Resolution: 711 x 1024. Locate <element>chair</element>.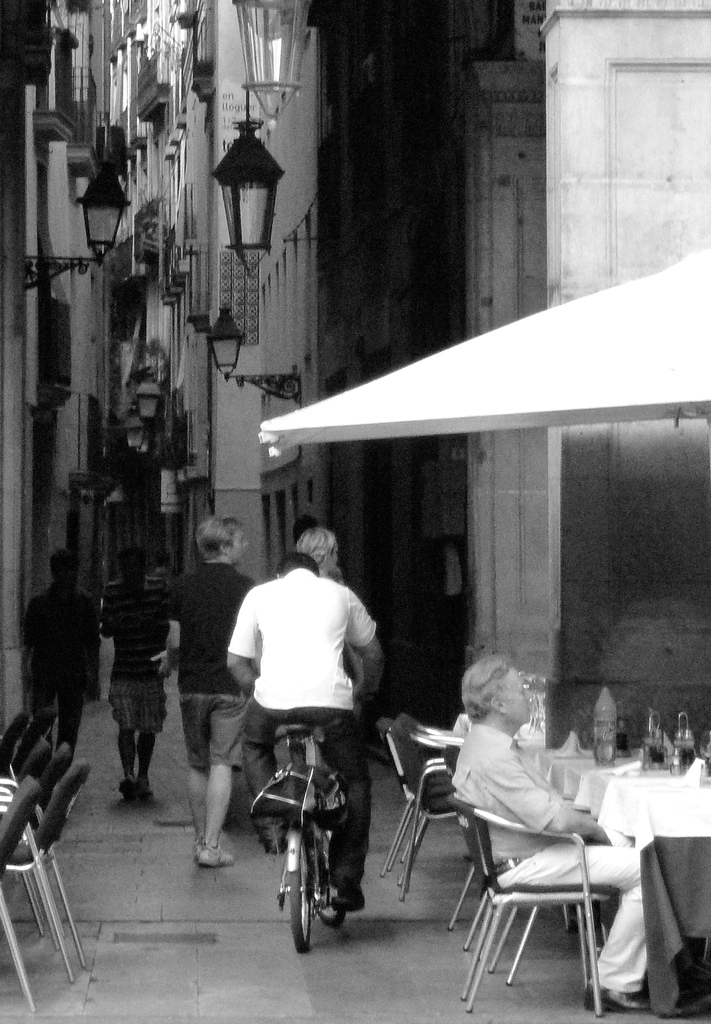
[left=0, top=709, right=26, bottom=807].
